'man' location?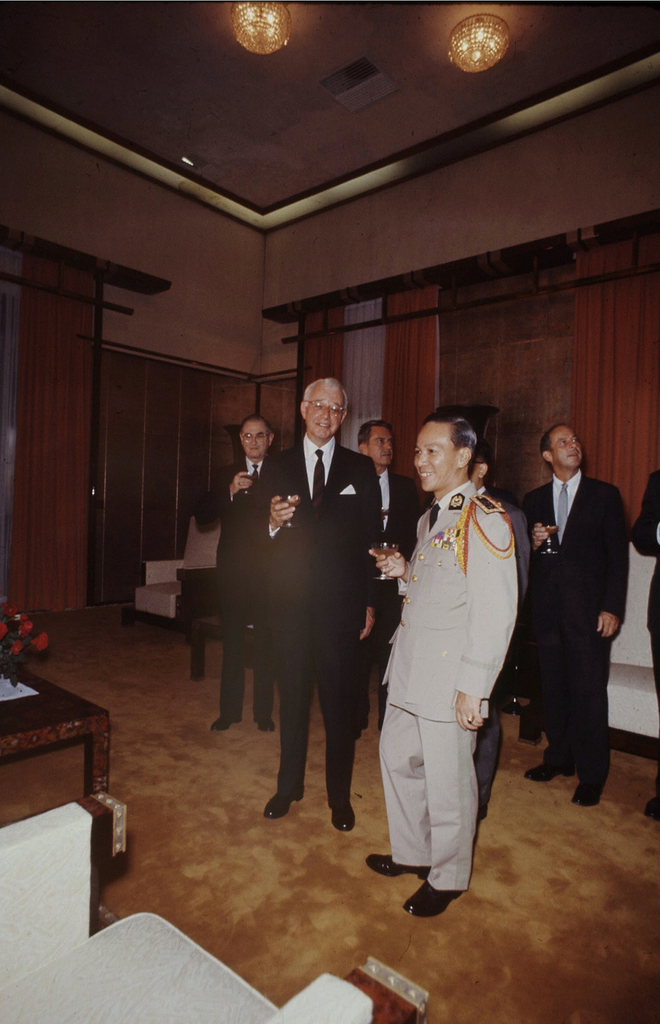
523, 404, 643, 816
